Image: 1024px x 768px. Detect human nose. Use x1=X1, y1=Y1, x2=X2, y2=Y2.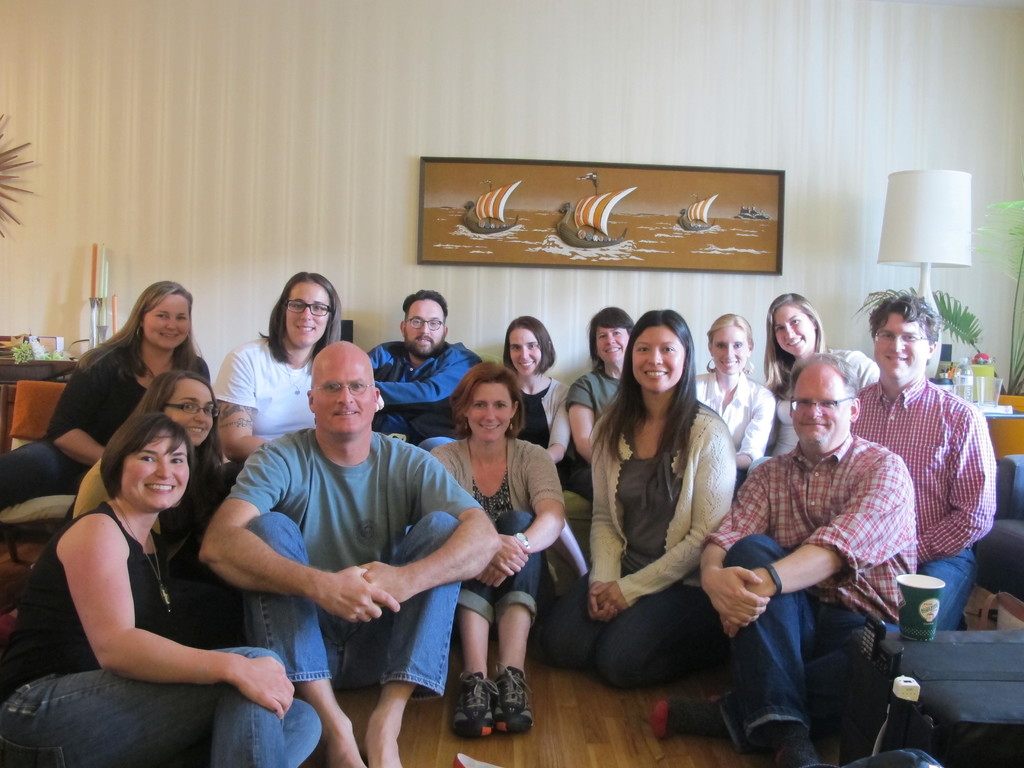
x1=156, y1=458, x2=170, y2=479.
